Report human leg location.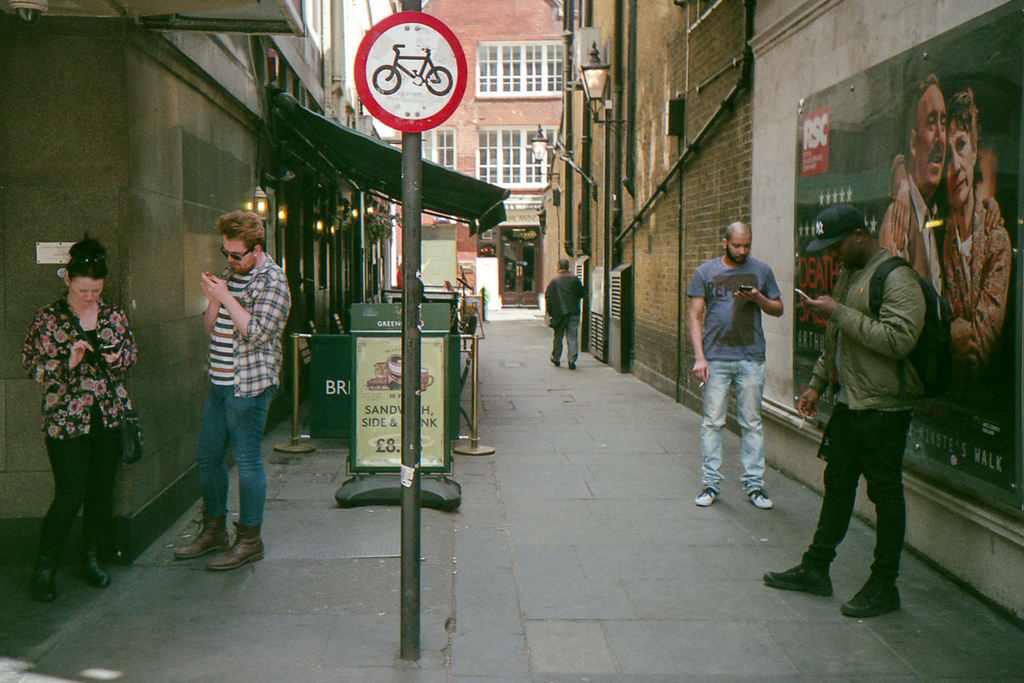
Report: (32,434,91,605).
